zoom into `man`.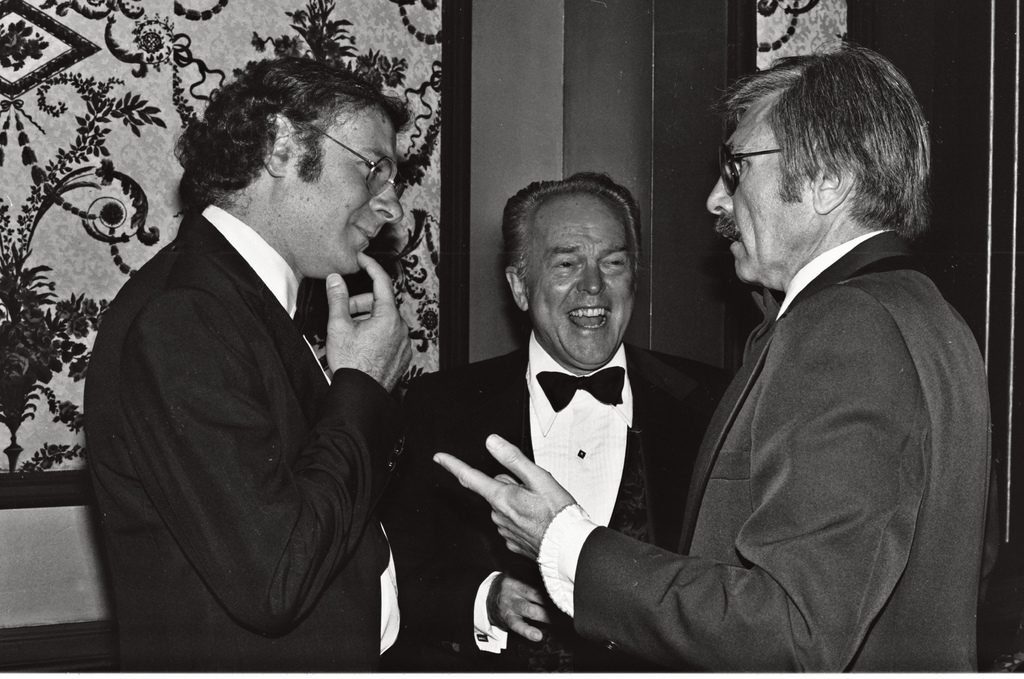
Zoom target: <region>433, 44, 996, 673</region>.
